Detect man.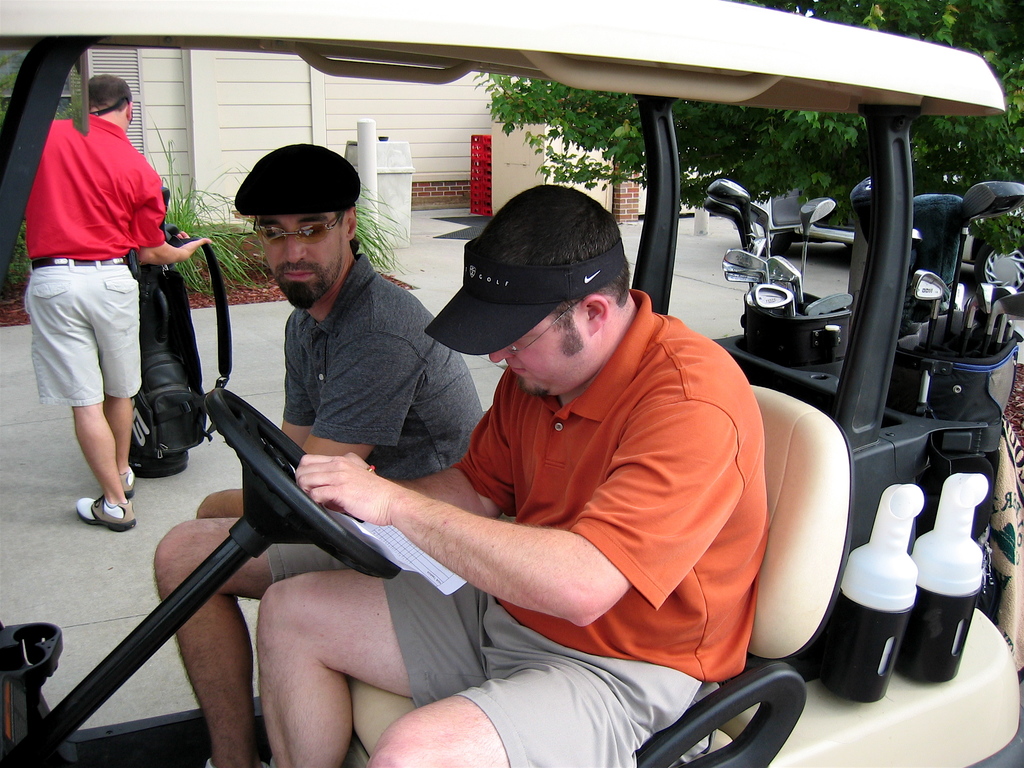
Detected at BBox(255, 185, 763, 767).
